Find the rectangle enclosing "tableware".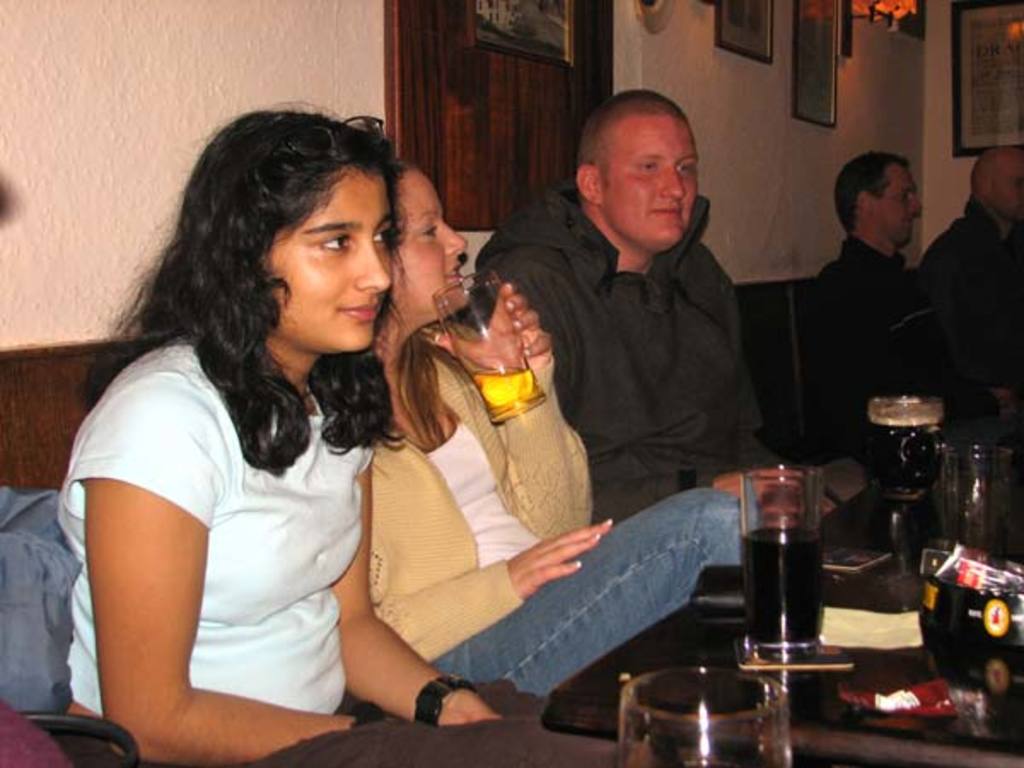
736:468:831:638.
